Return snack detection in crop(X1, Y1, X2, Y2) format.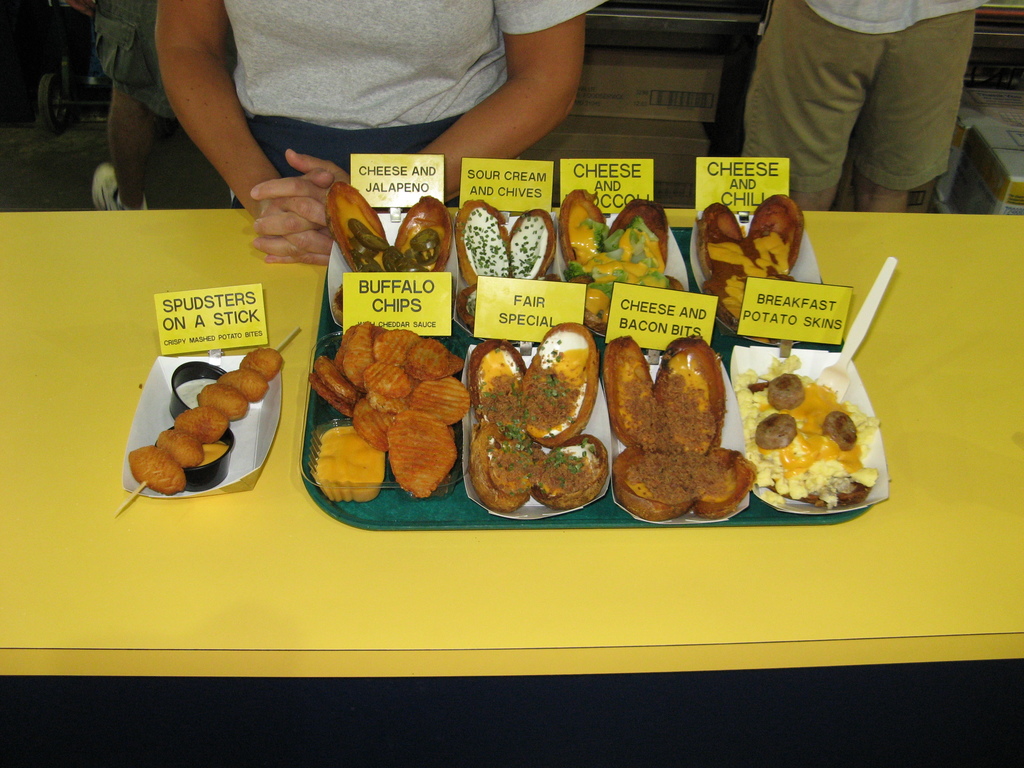
crop(386, 199, 456, 277).
